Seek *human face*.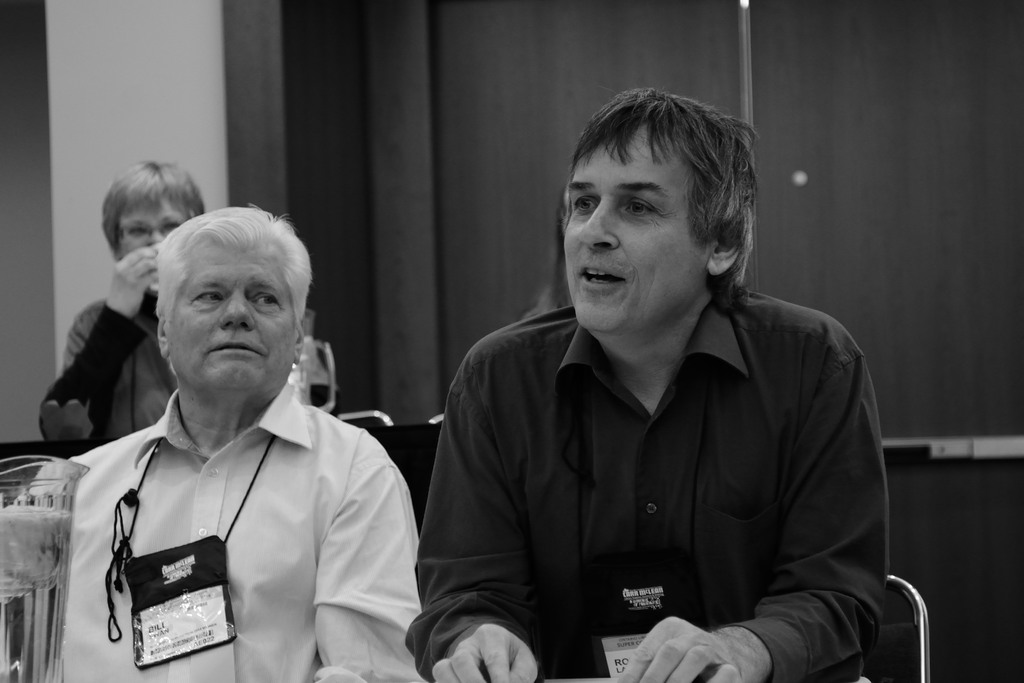
BBox(113, 199, 190, 254).
